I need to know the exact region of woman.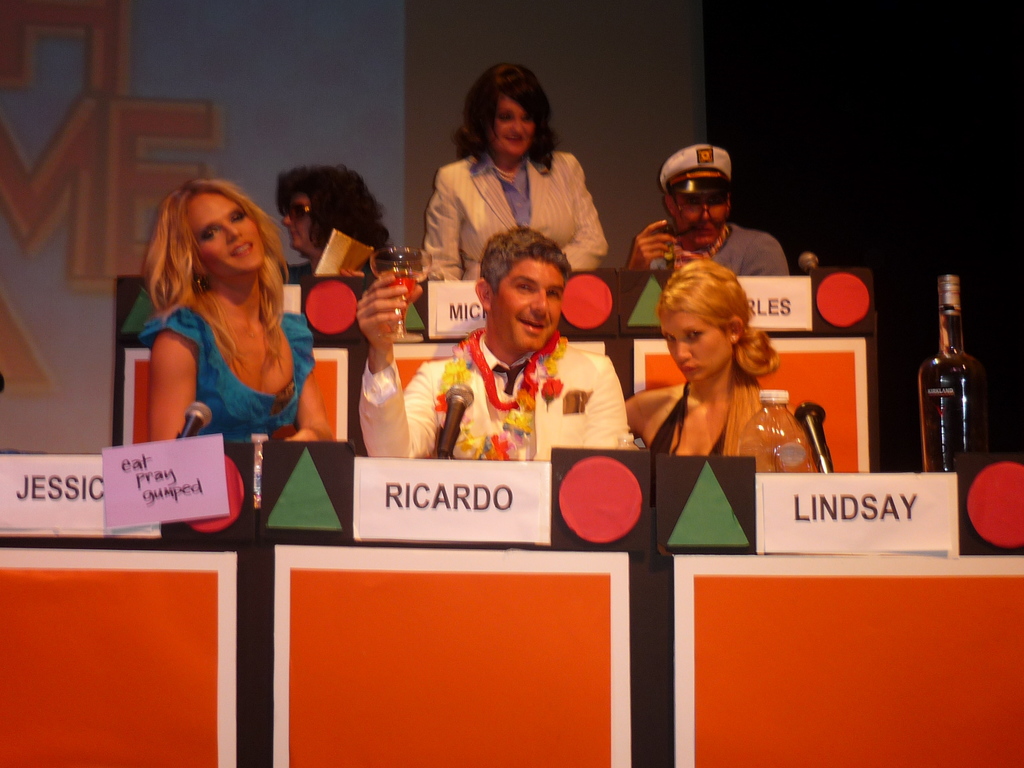
Region: (x1=630, y1=260, x2=779, y2=455).
